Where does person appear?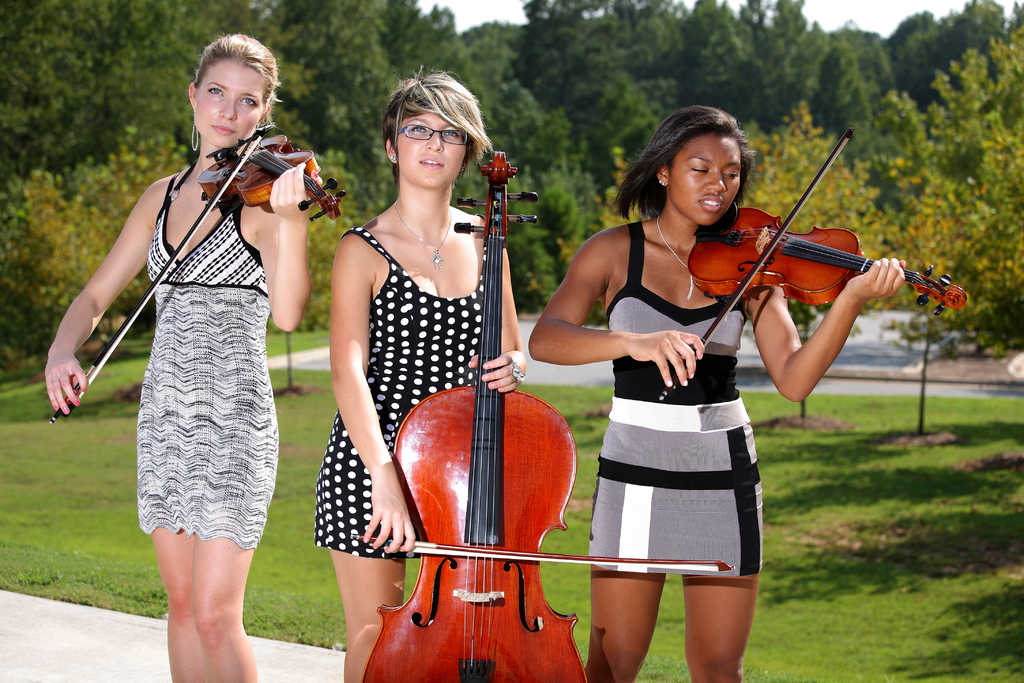
Appears at (left=526, top=102, right=906, bottom=682).
